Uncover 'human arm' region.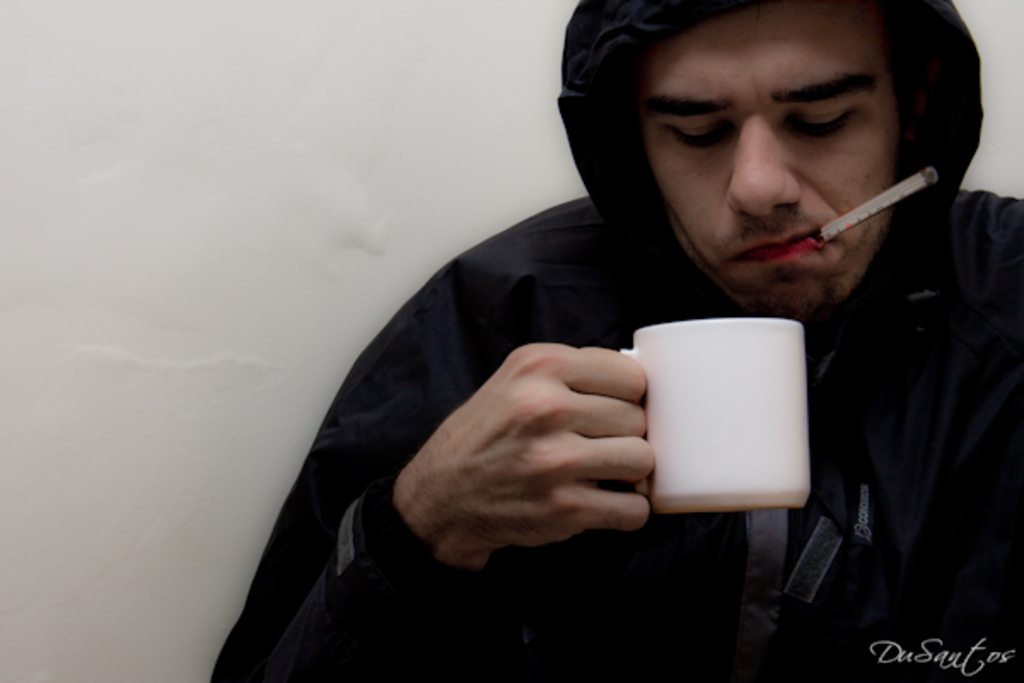
Uncovered: <region>207, 280, 657, 681</region>.
